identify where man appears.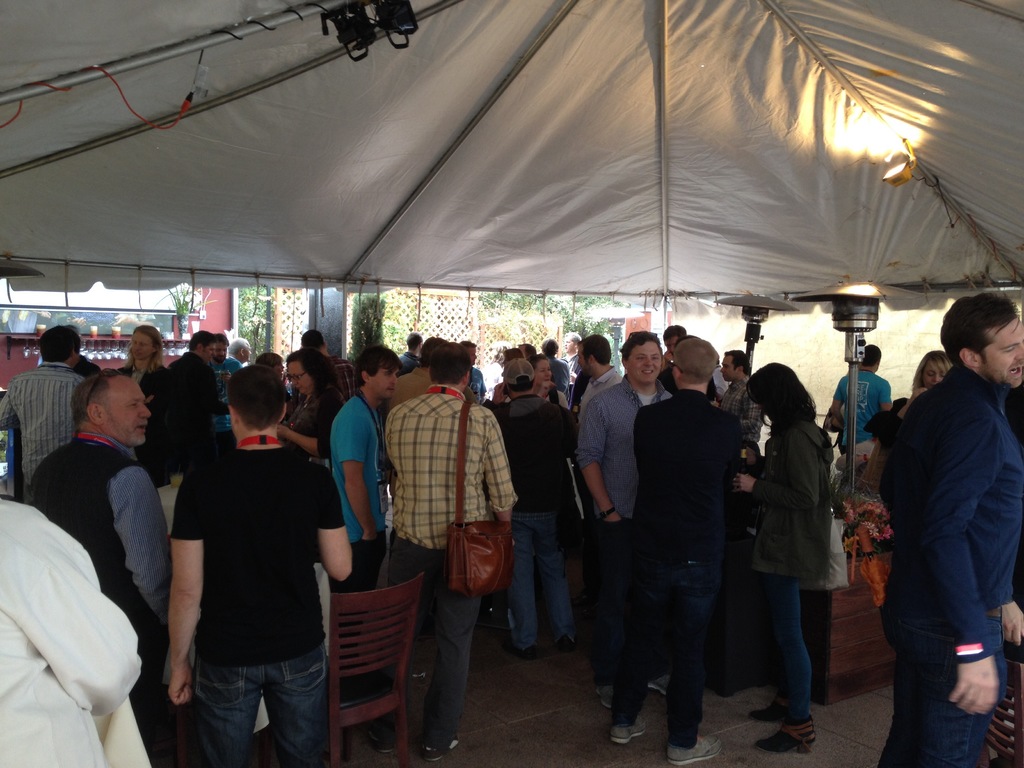
Appears at [474, 358, 582, 666].
